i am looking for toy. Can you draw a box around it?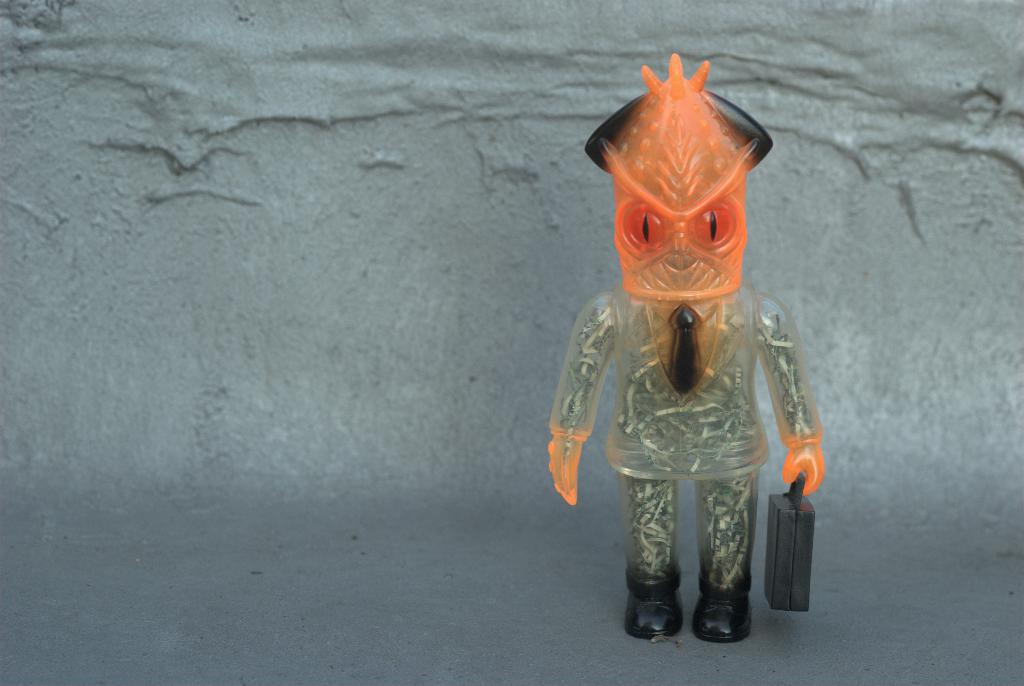
Sure, the bounding box is 538,48,831,624.
